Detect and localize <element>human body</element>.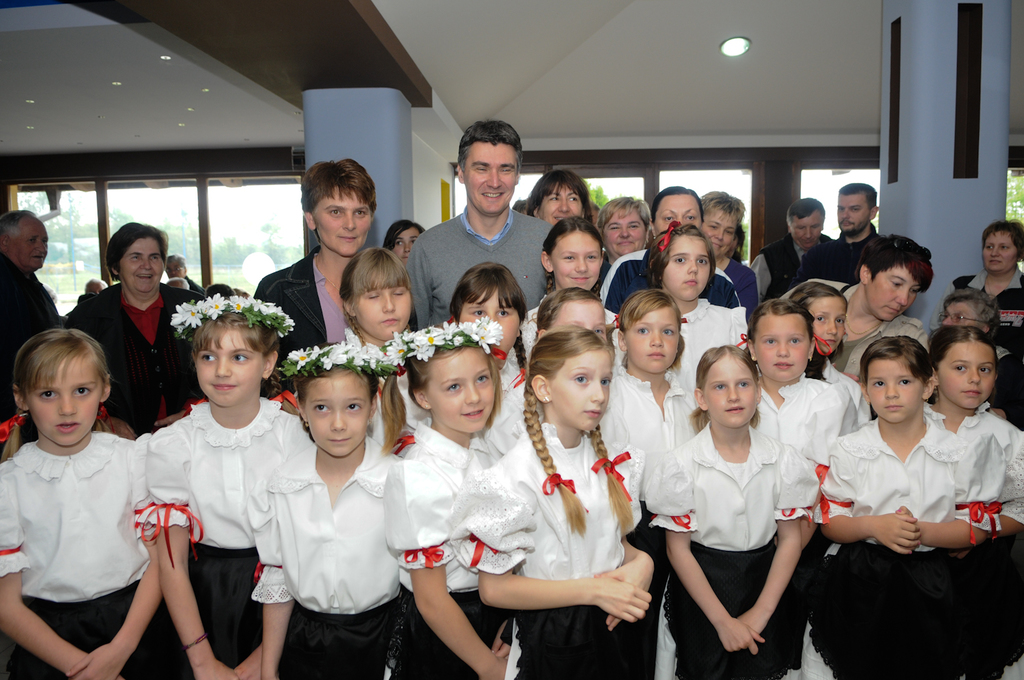
Localized at select_region(936, 324, 1023, 679).
